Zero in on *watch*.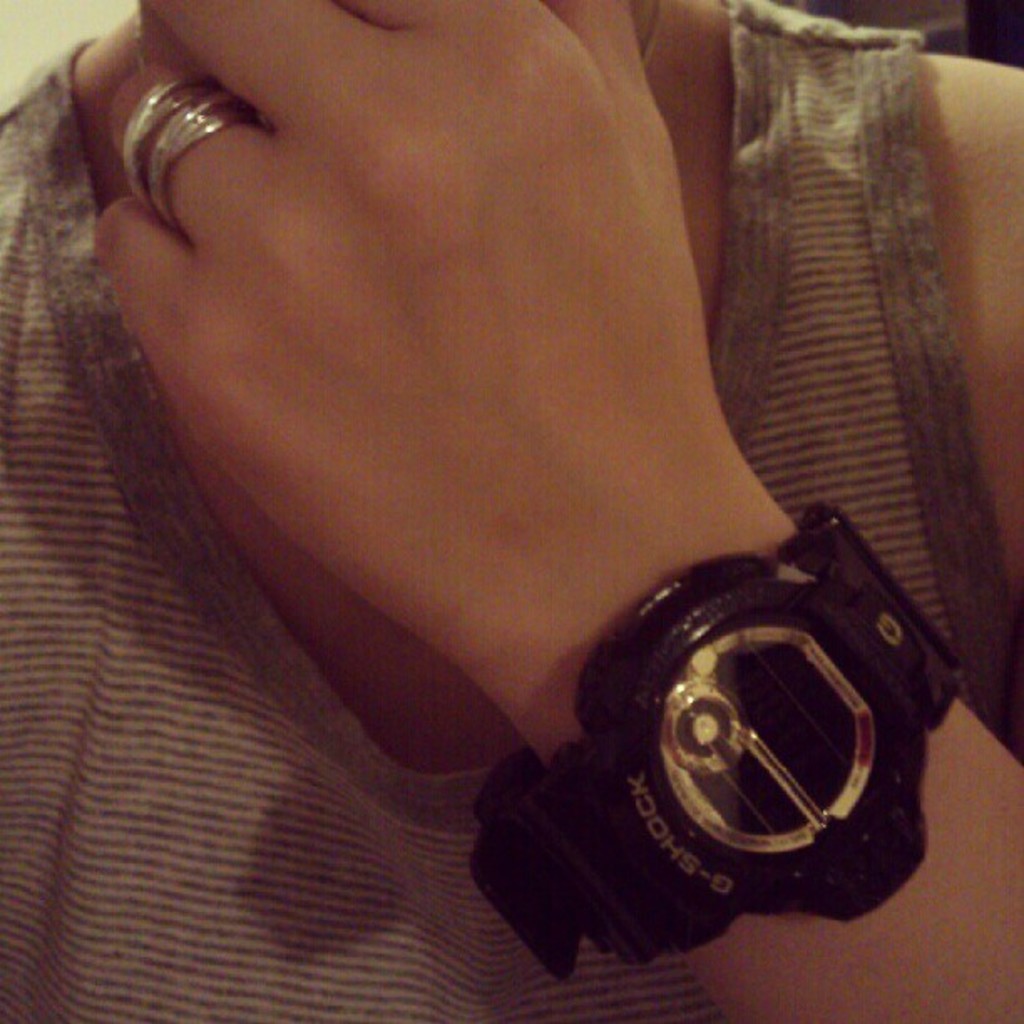
Zeroed in: detection(465, 490, 962, 984).
